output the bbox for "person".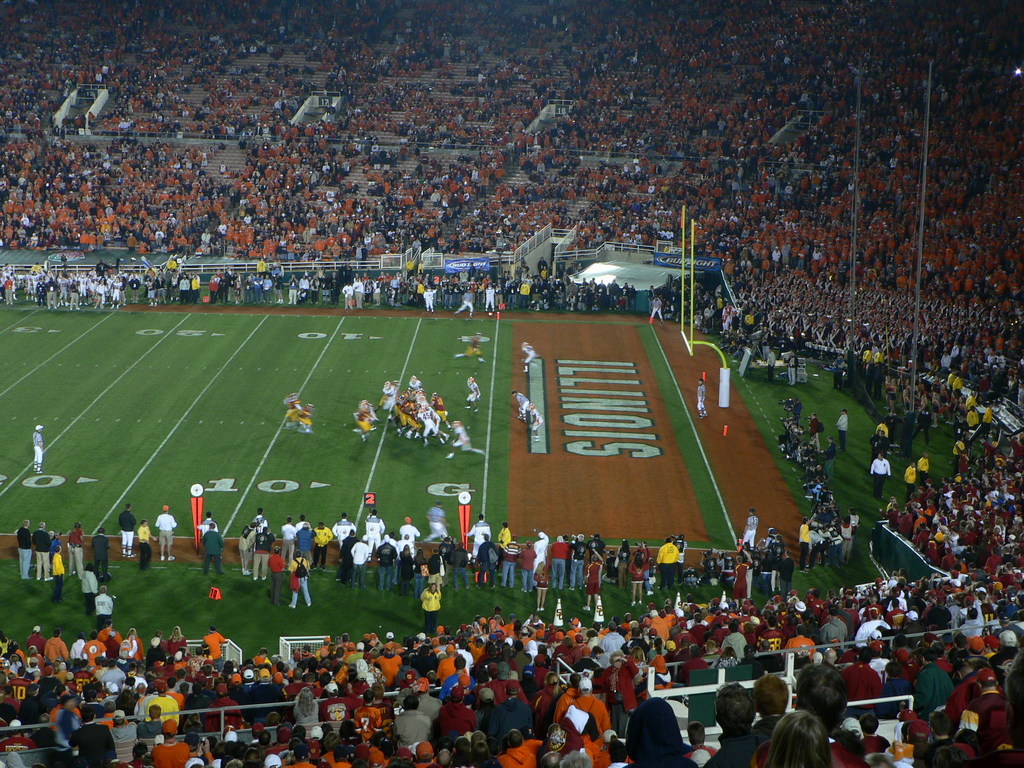
[548,539,561,586].
